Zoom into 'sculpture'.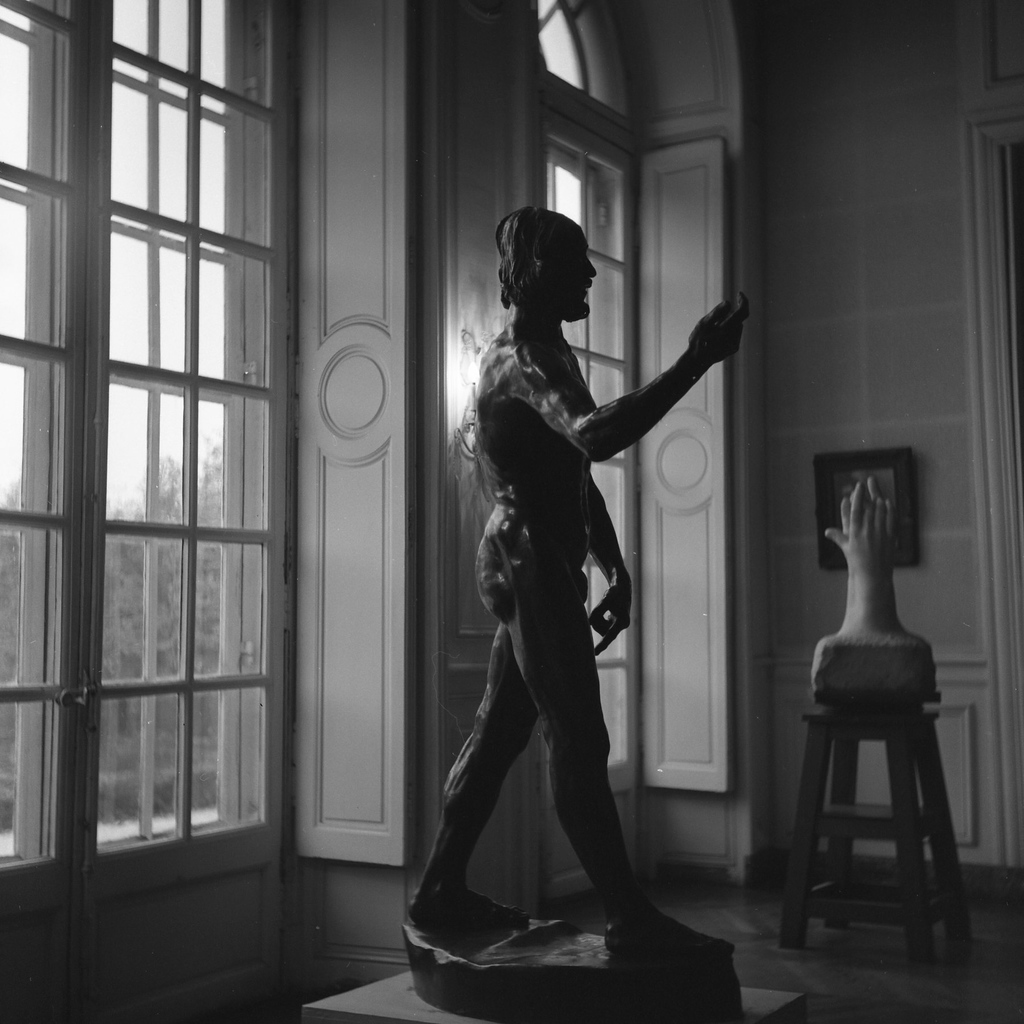
Zoom target: [822, 474, 927, 646].
